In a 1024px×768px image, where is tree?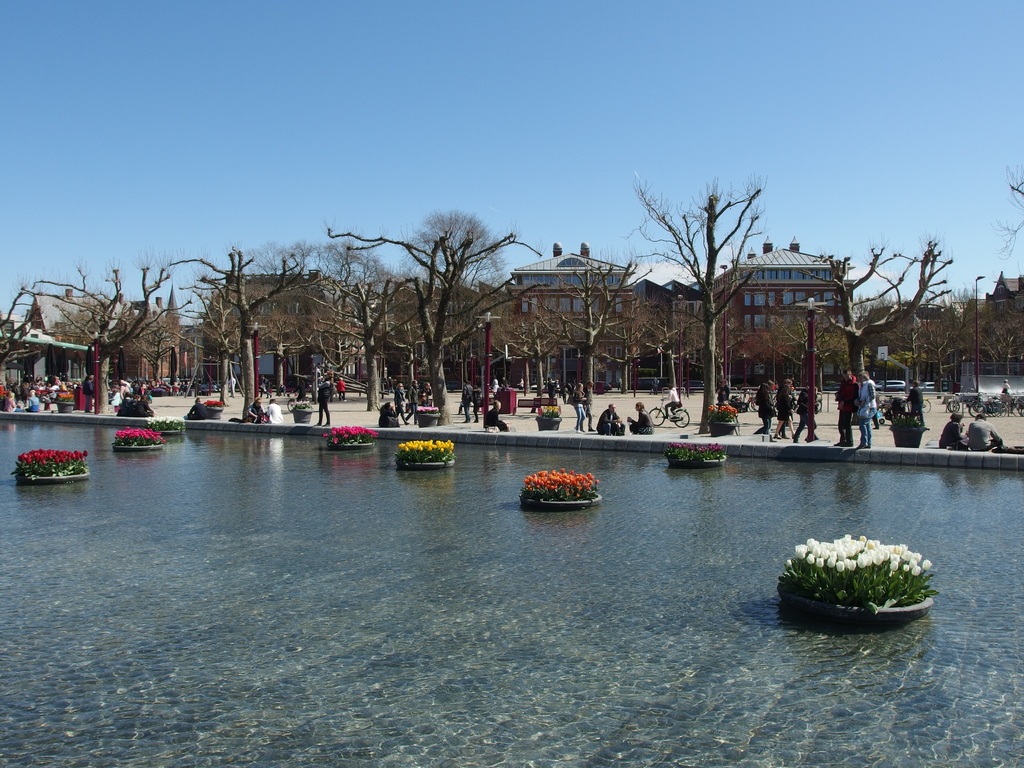
detection(963, 290, 1023, 401).
